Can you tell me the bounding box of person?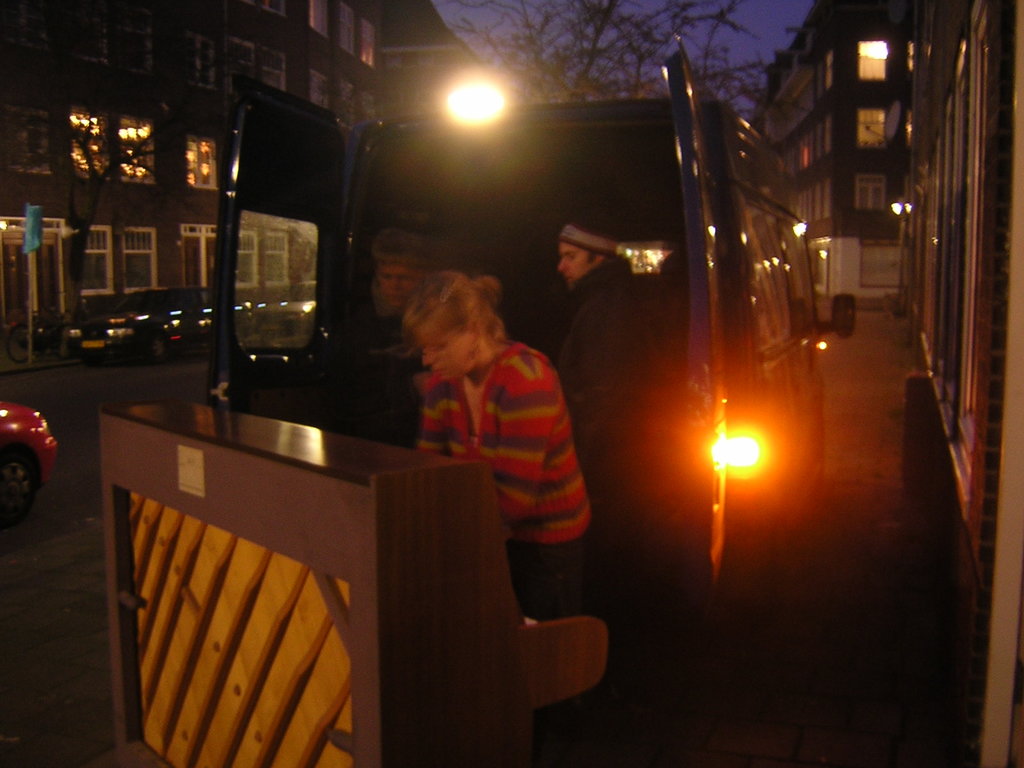
{"left": 371, "top": 267, "right": 594, "bottom": 618}.
